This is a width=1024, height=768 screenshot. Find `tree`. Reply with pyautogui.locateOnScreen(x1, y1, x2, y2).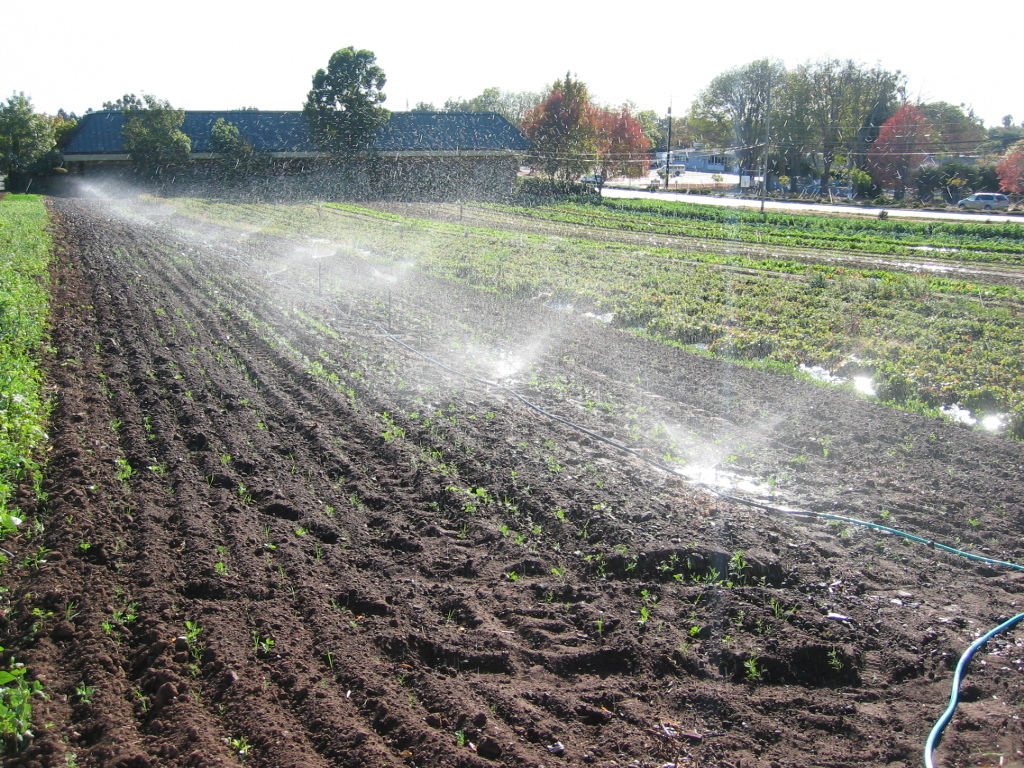
pyautogui.locateOnScreen(303, 46, 382, 149).
